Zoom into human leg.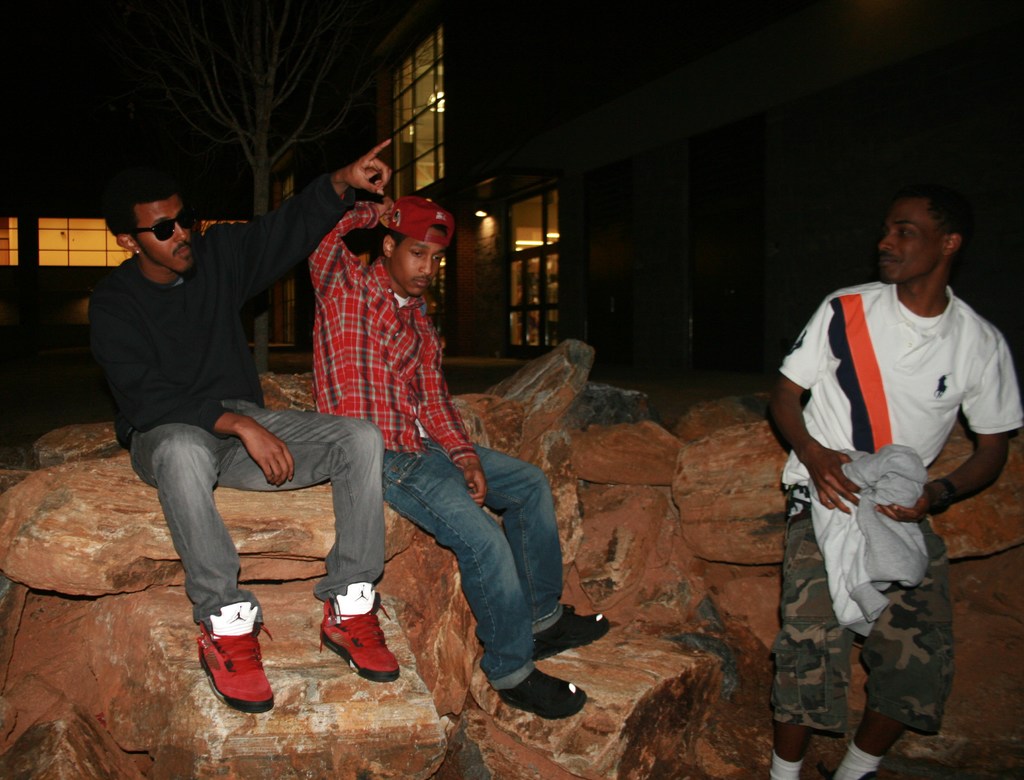
Zoom target: [223, 403, 403, 685].
